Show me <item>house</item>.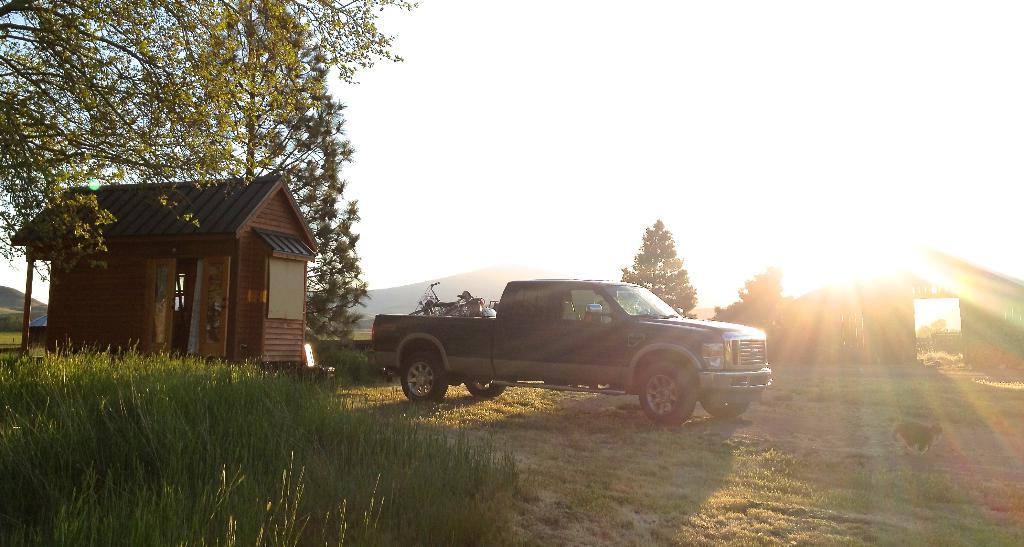
<item>house</item> is here: {"left": 21, "top": 156, "right": 327, "bottom": 372}.
